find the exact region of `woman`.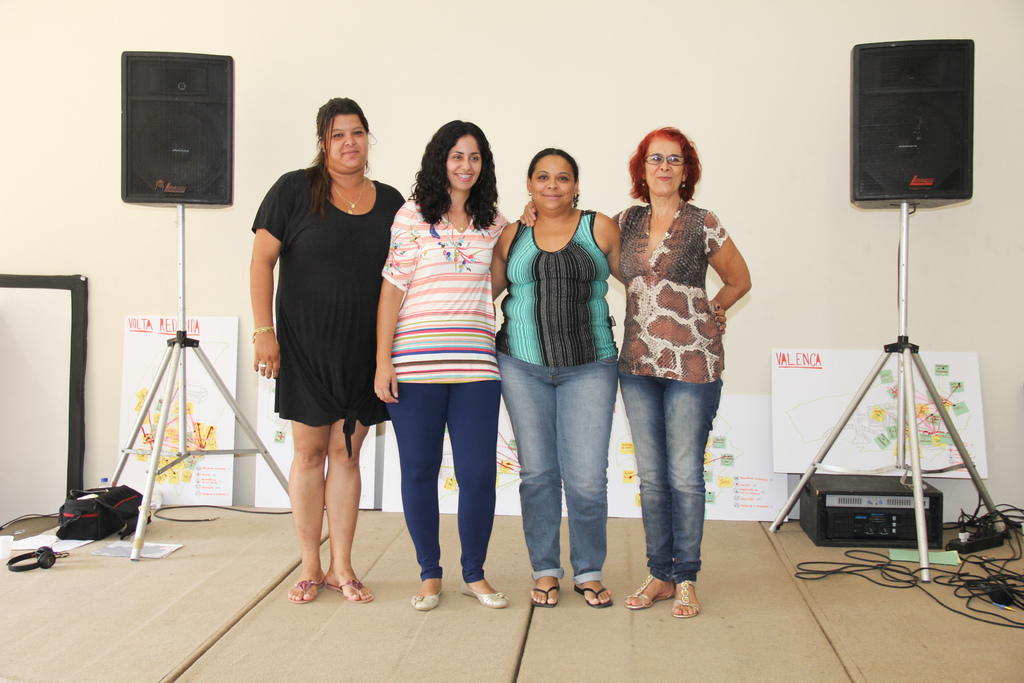
Exact region: (250, 106, 394, 592).
